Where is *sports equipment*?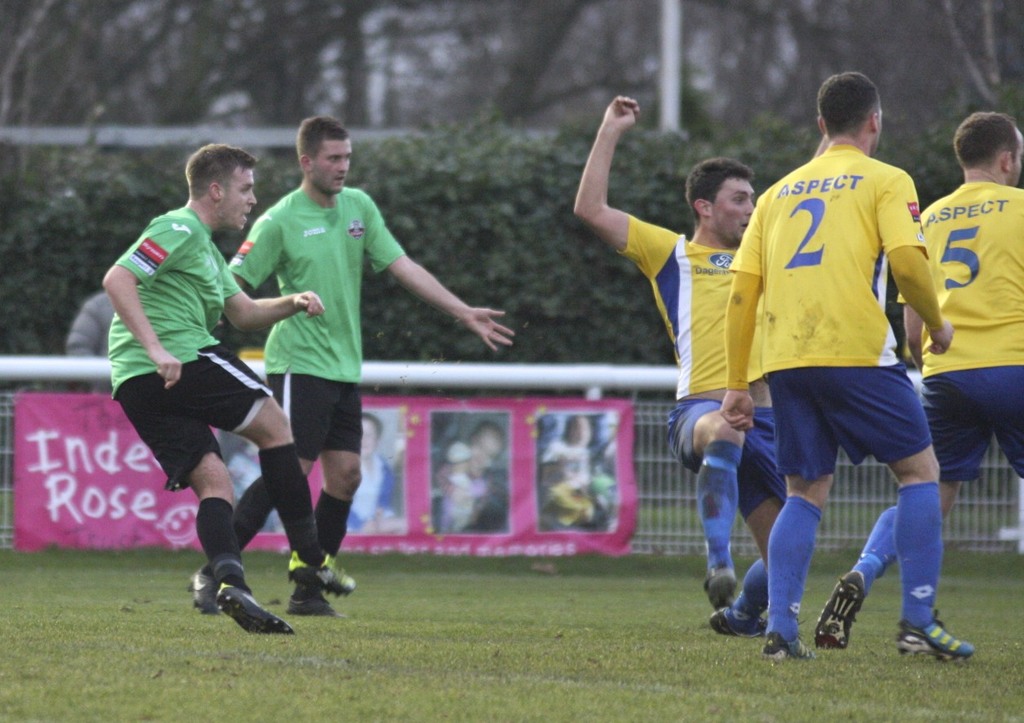
bbox(894, 605, 975, 664).
